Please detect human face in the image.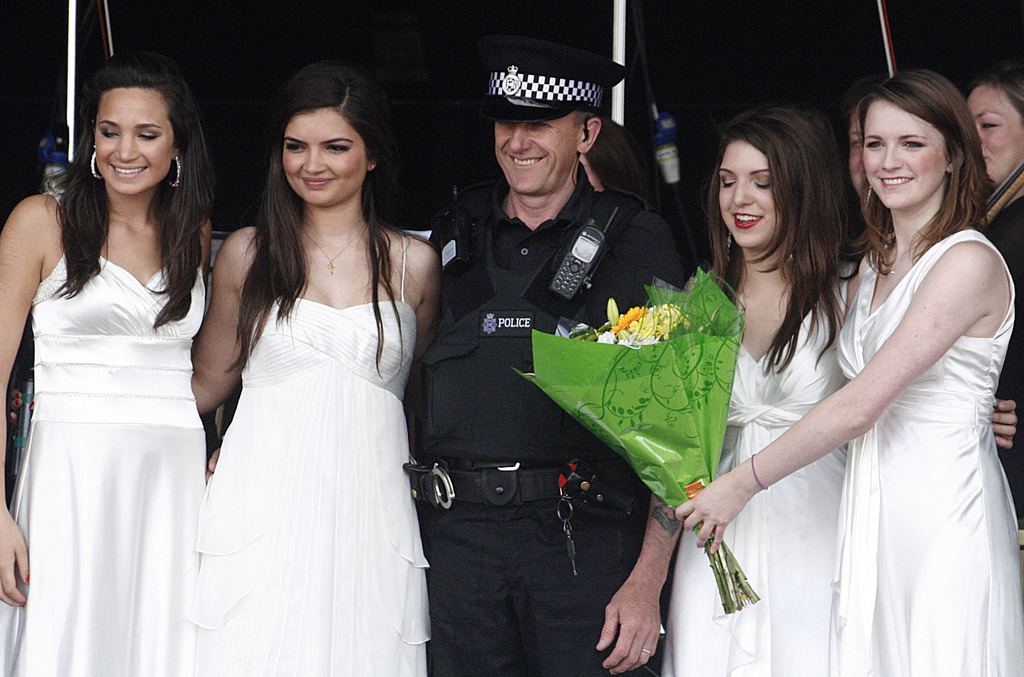
box=[282, 111, 368, 200].
